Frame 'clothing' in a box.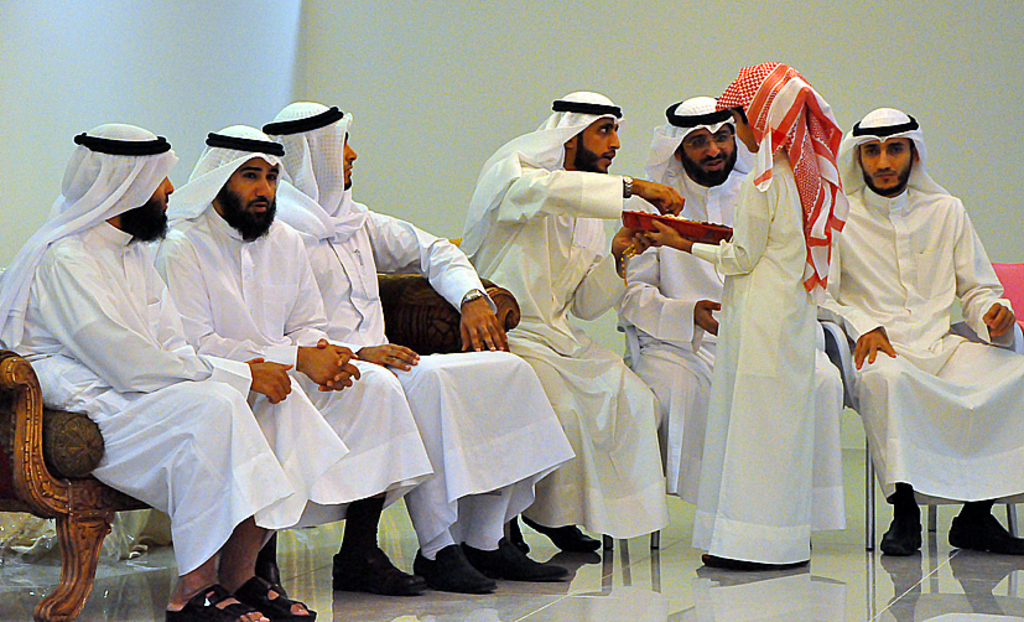
(0,121,344,581).
